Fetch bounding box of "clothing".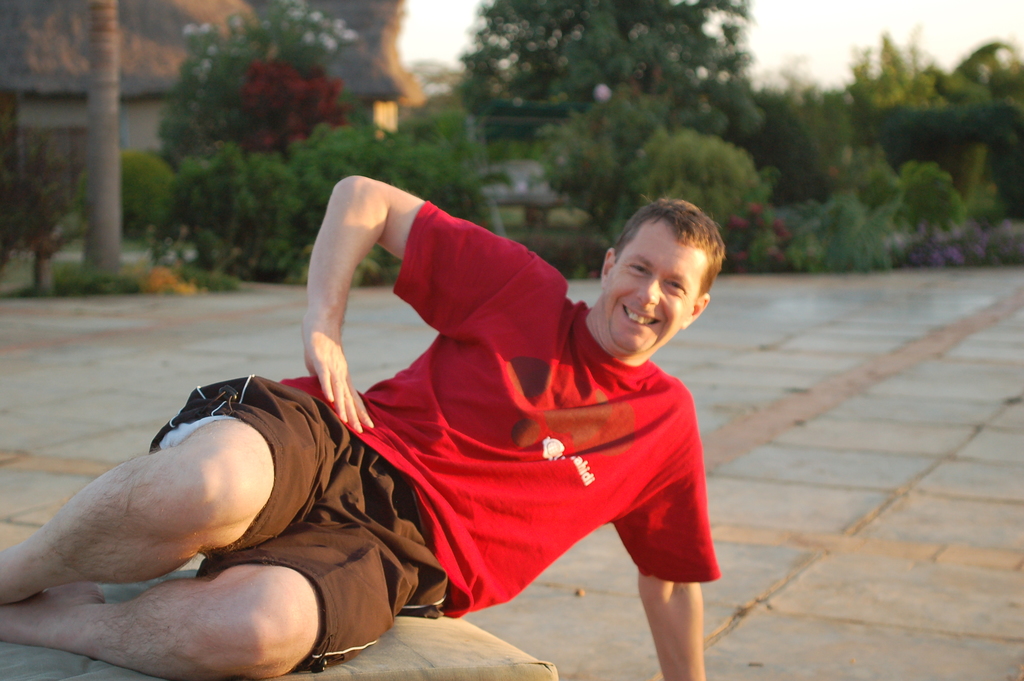
Bbox: region(172, 222, 697, 626).
